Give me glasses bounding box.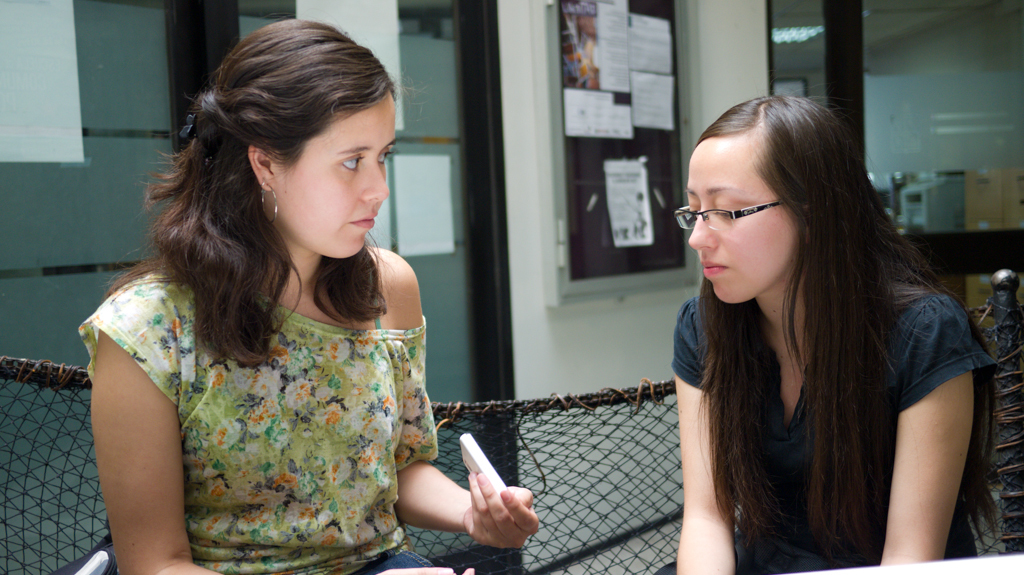
(691, 188, 800, 230).
